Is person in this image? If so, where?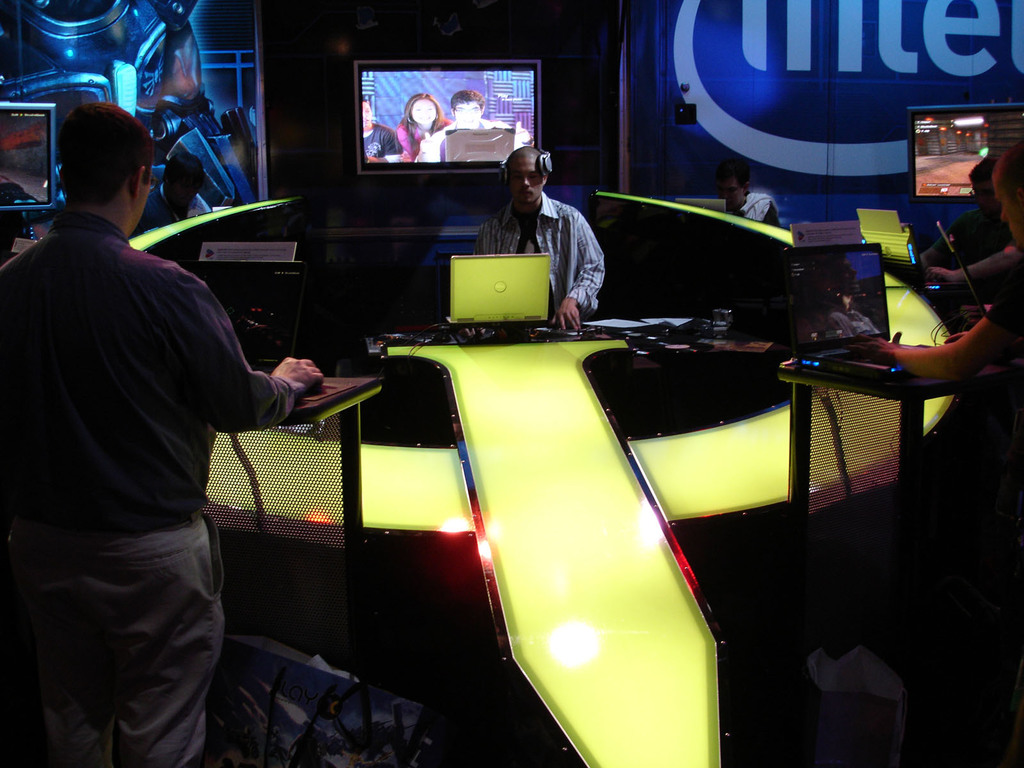
Yes, at rect(473, 141, 609, 331).
